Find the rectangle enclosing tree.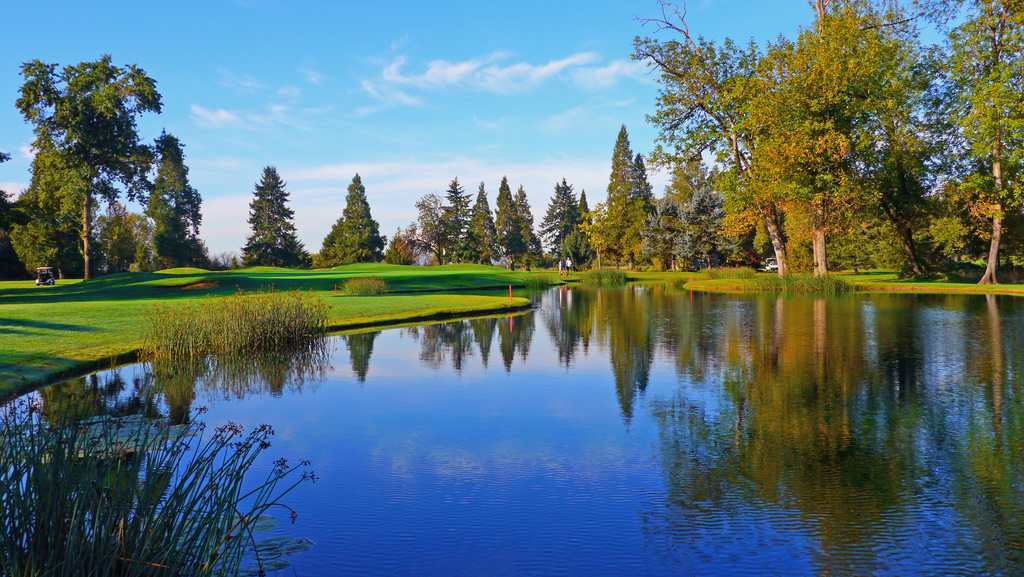
BBox(513, 184, 554, 268).
